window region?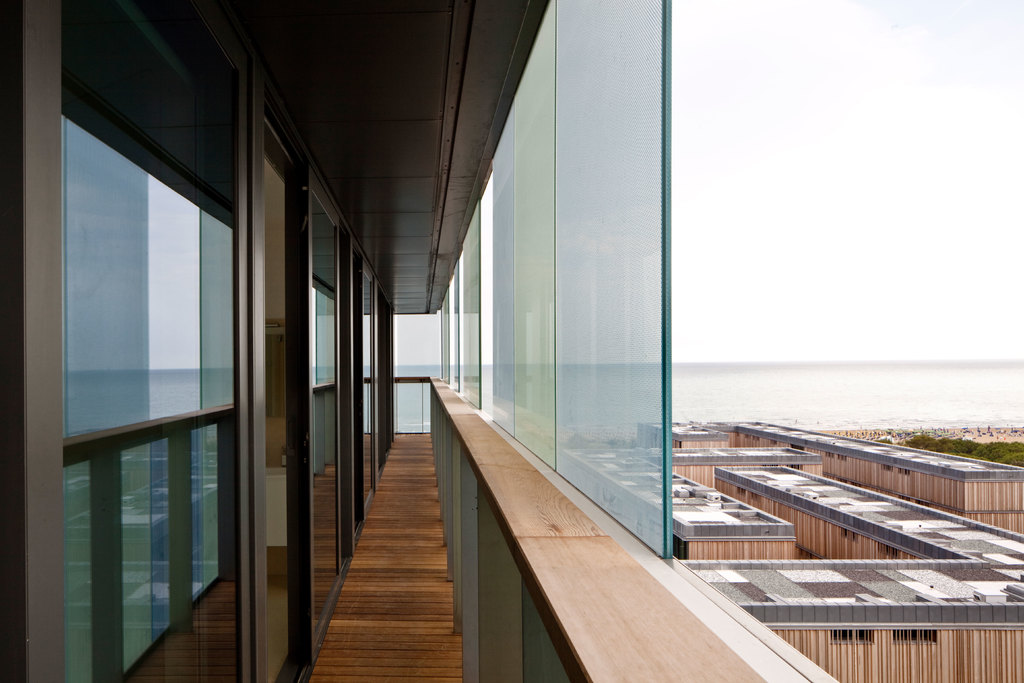
[x1=831, y1=626, x2=875, y2=643]
